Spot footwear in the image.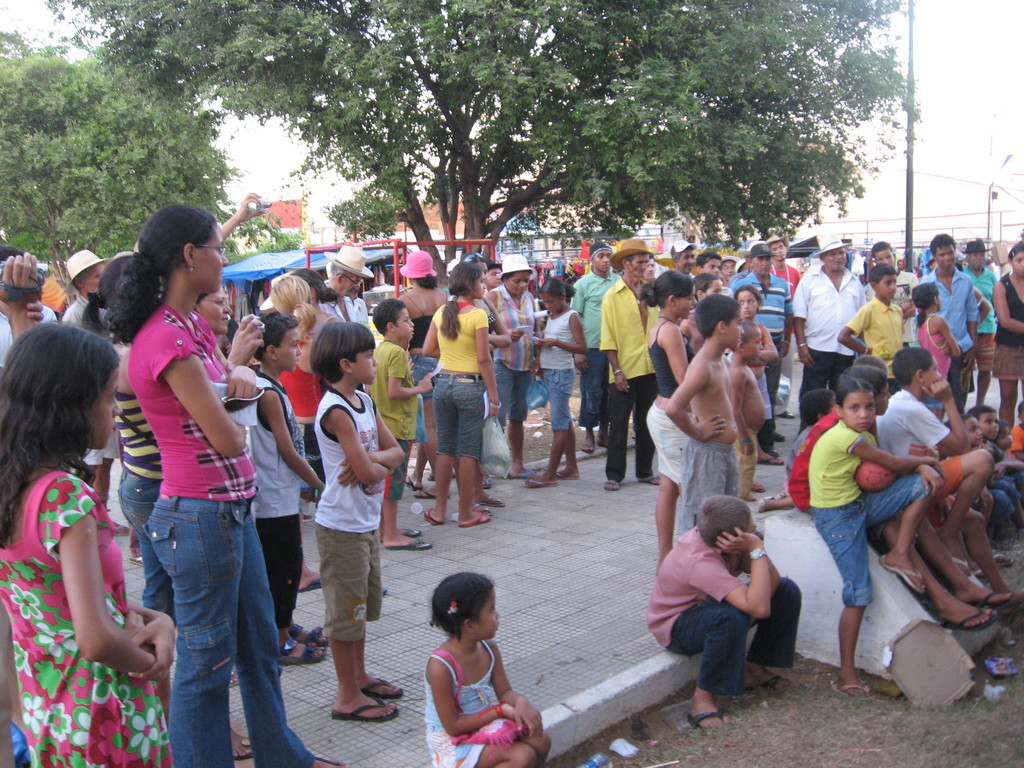
footwear found at (359,676,406,700).
